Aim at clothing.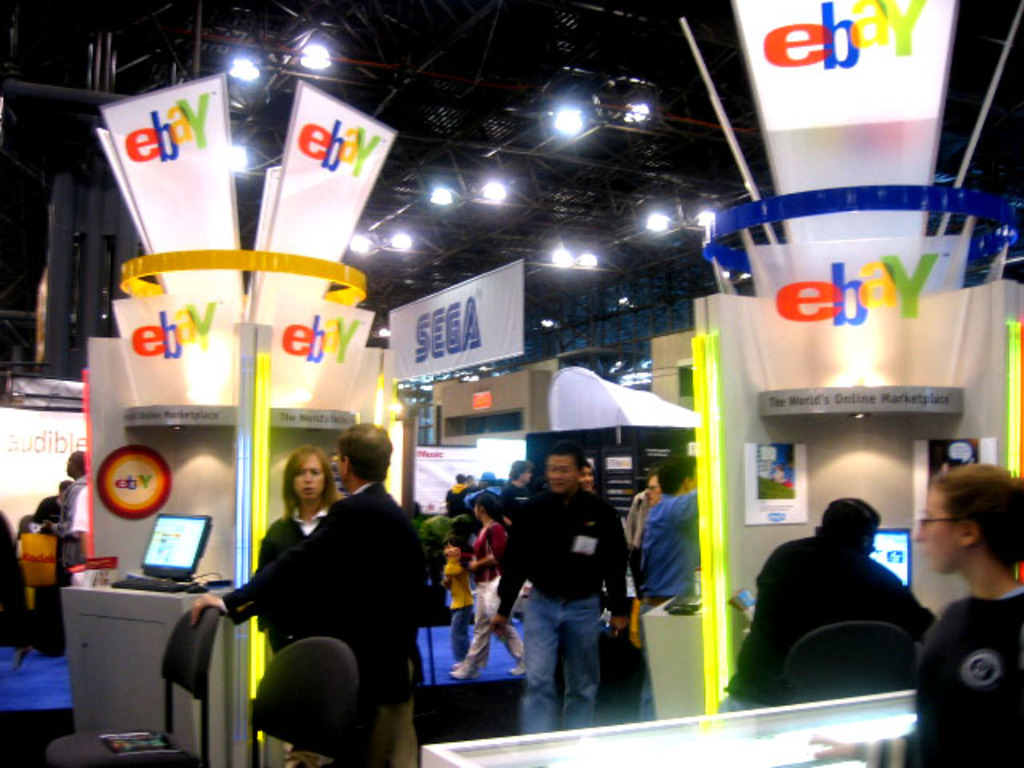
Aimed at bbox=(458, 520, 531, 691).
